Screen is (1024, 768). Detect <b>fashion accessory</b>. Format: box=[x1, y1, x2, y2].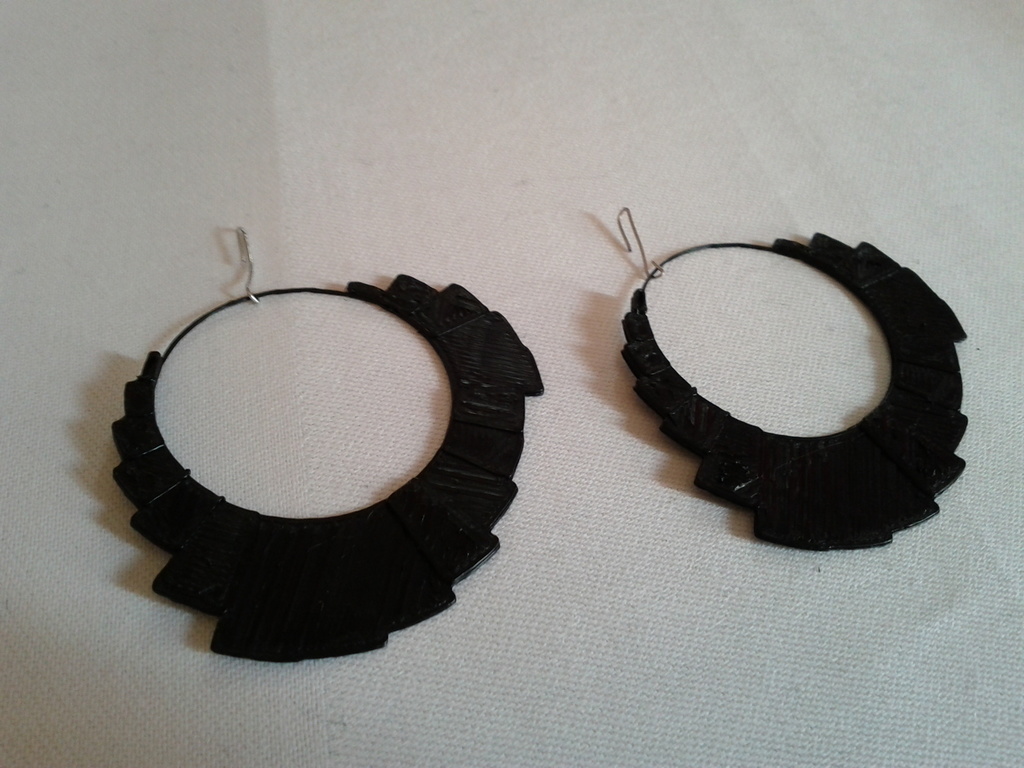
box=[614, 205, 970, 550].
